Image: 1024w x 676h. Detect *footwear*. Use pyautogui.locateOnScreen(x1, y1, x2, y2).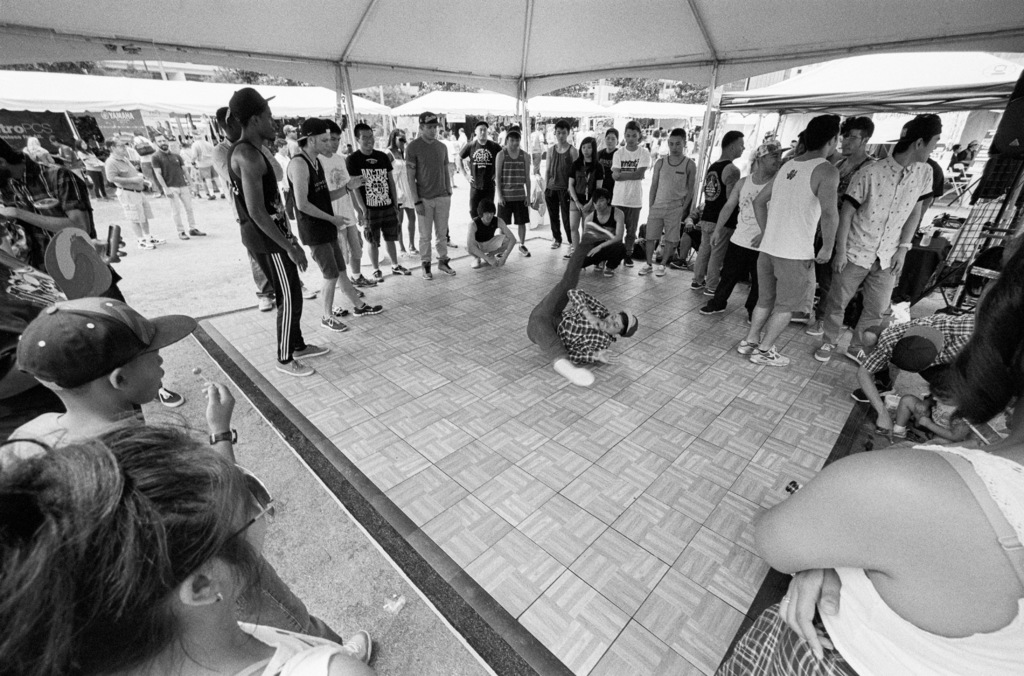
pyautogui.locateOnScreen(623, 257, 636, 266).
